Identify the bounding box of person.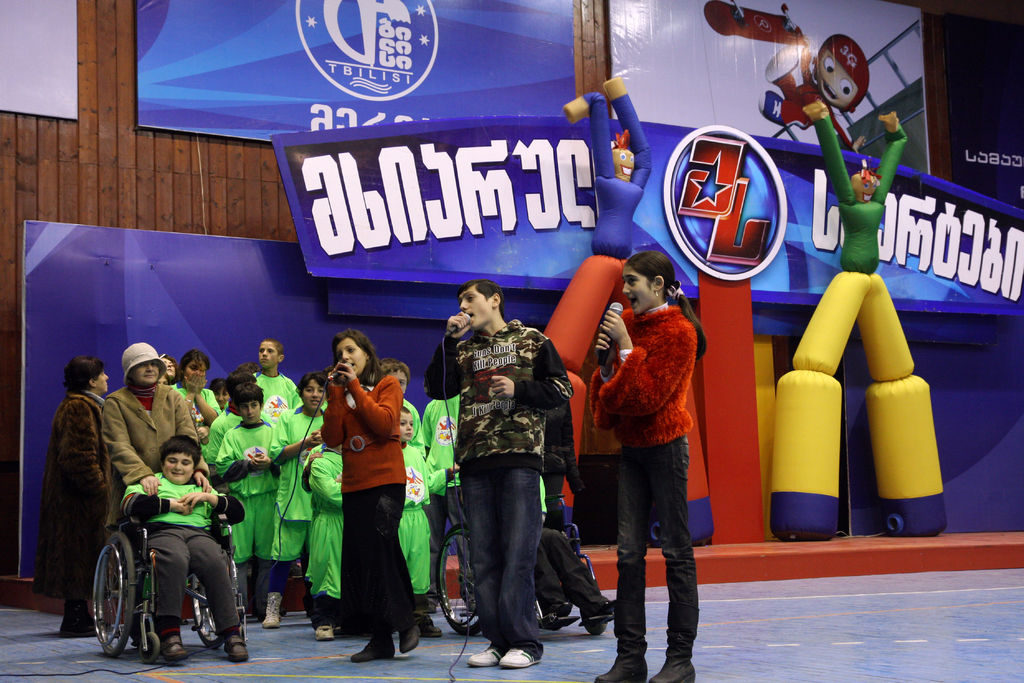
[223,381,269,631].
